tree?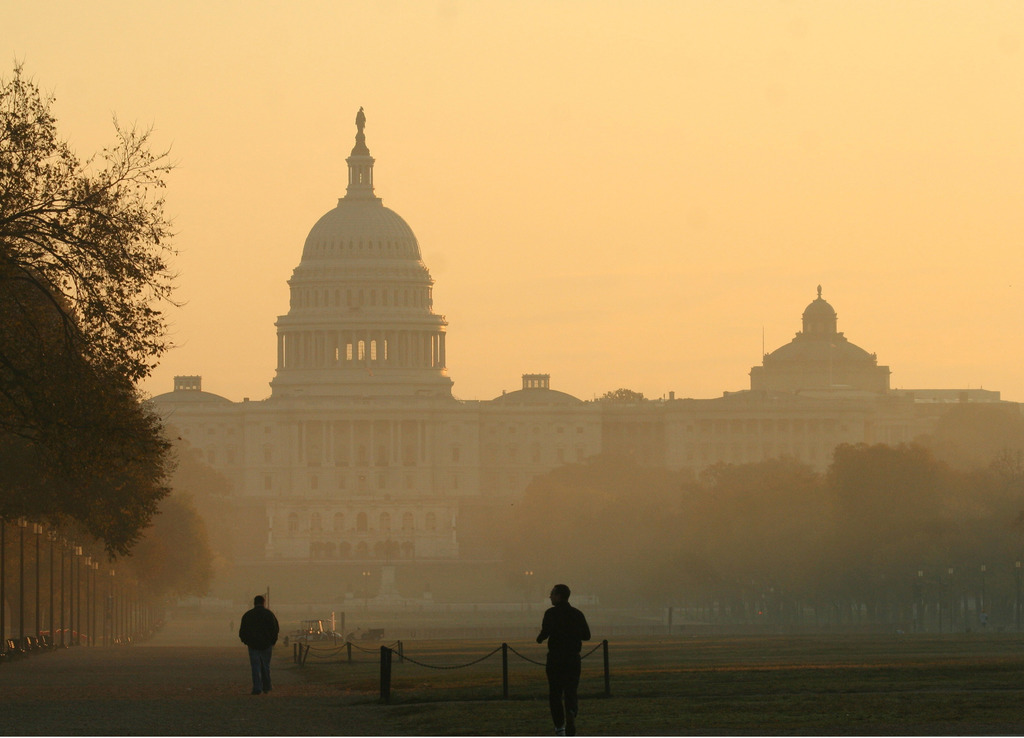
BBox(128, 491, 219, 607)
